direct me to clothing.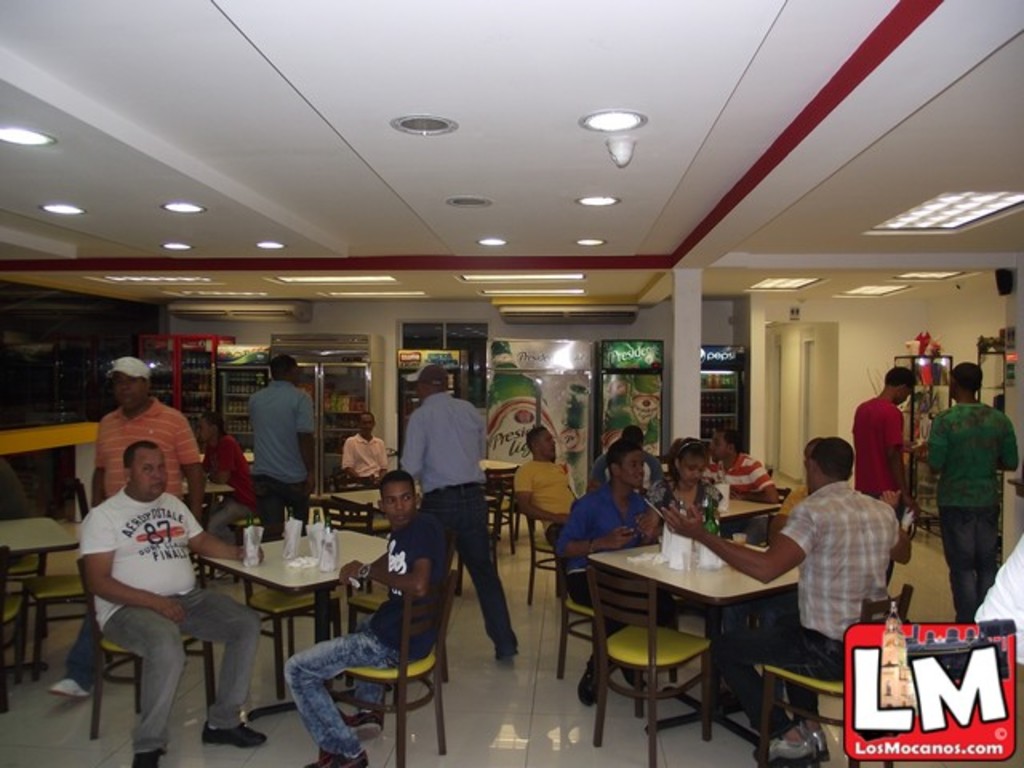
Direction: pyautogui.locateOnScreen(698, 454, 778, 493).
